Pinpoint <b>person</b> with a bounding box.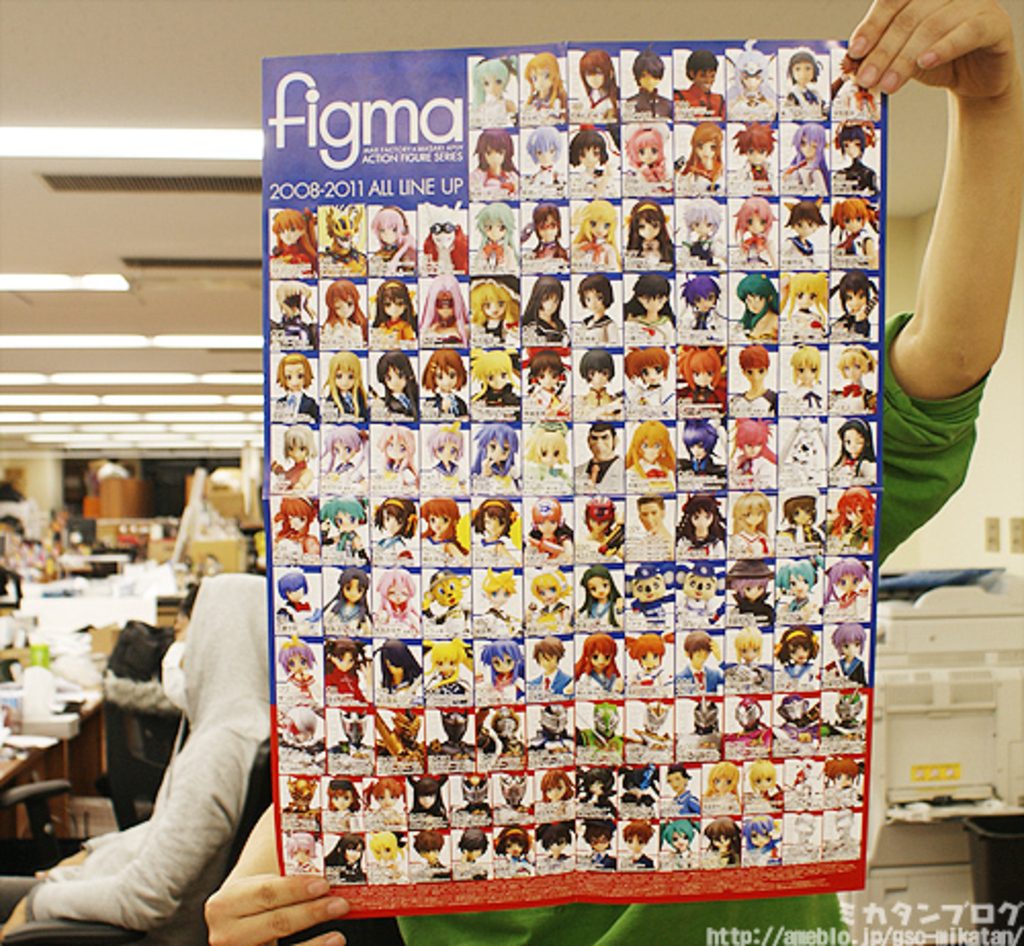
(left=586, top=504, right=625, bottom=559).
